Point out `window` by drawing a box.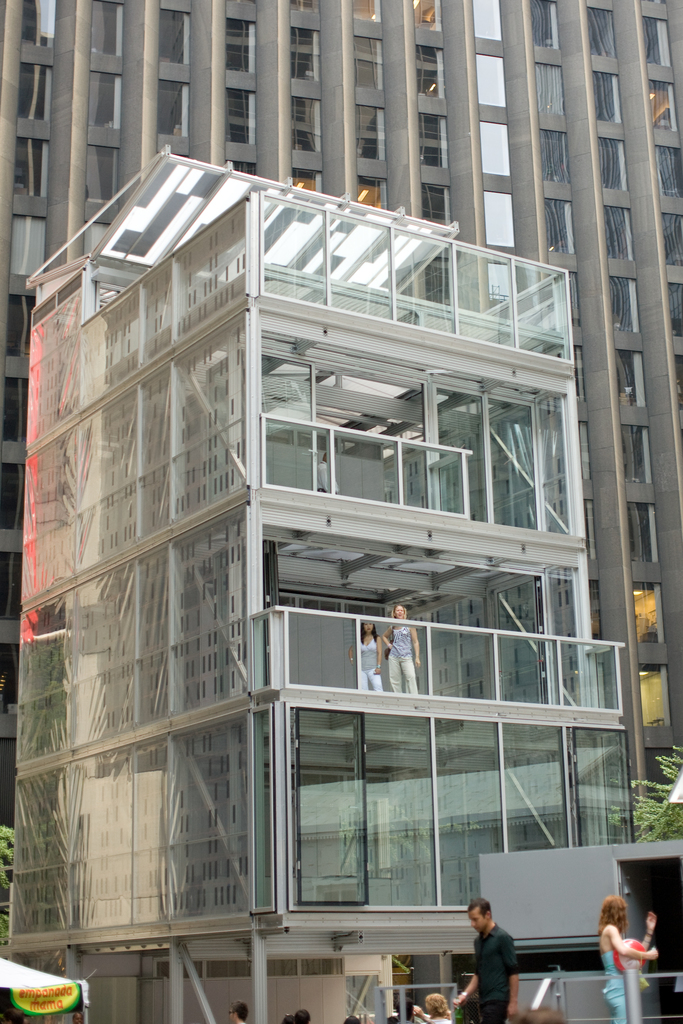
rect(152, 78, 186, 138).
